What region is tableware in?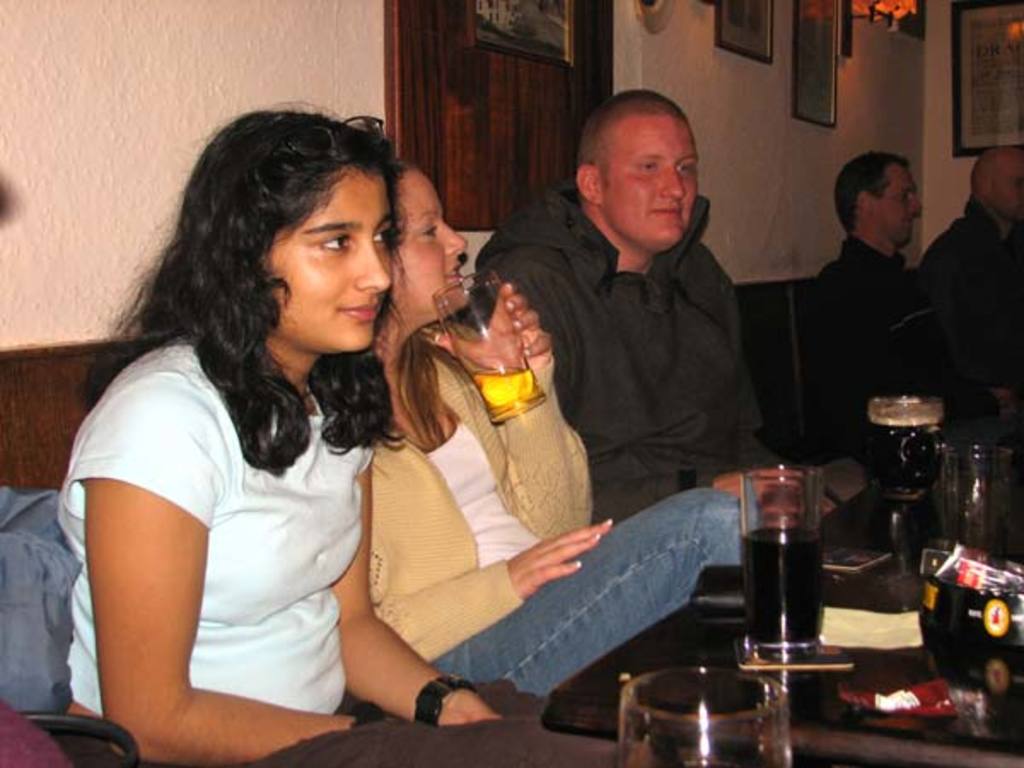
(952, 442, 997, 529).
